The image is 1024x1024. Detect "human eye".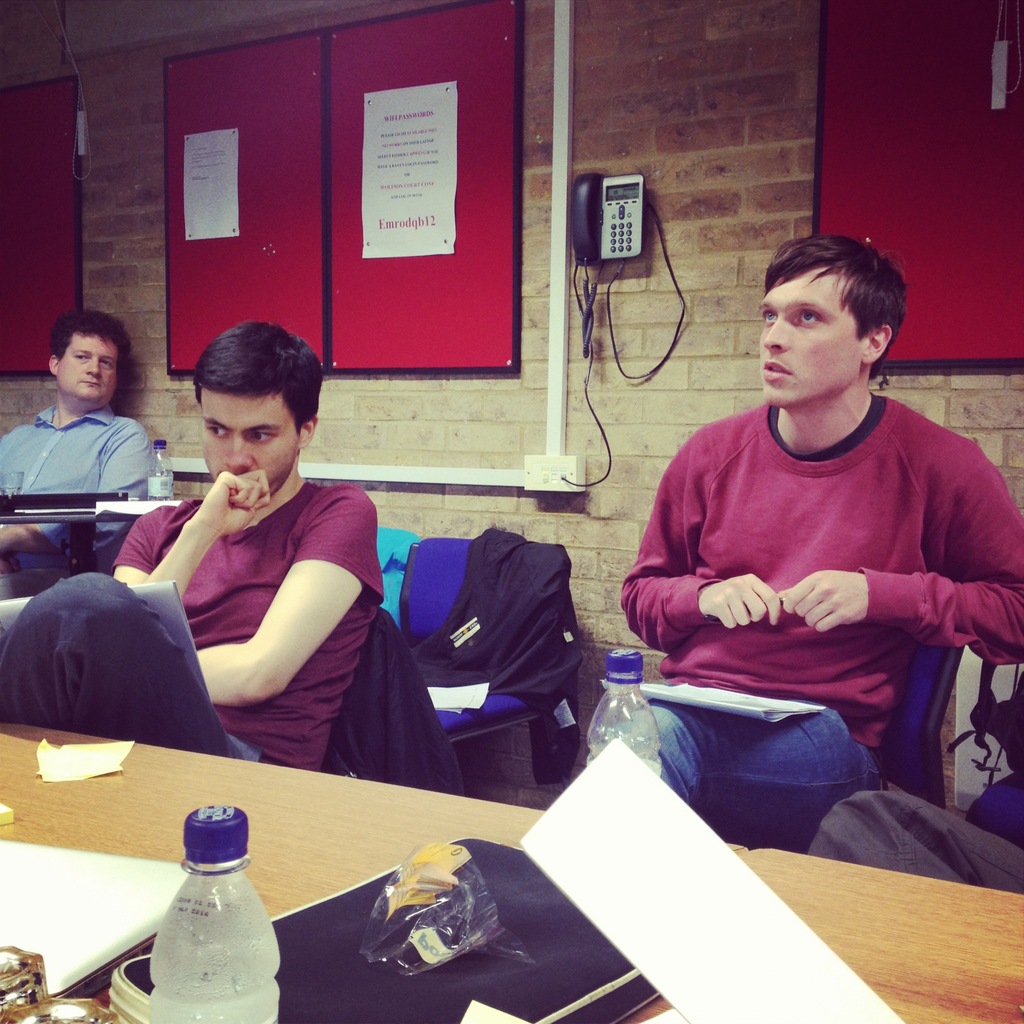
Detection: 249 426 277 449.
